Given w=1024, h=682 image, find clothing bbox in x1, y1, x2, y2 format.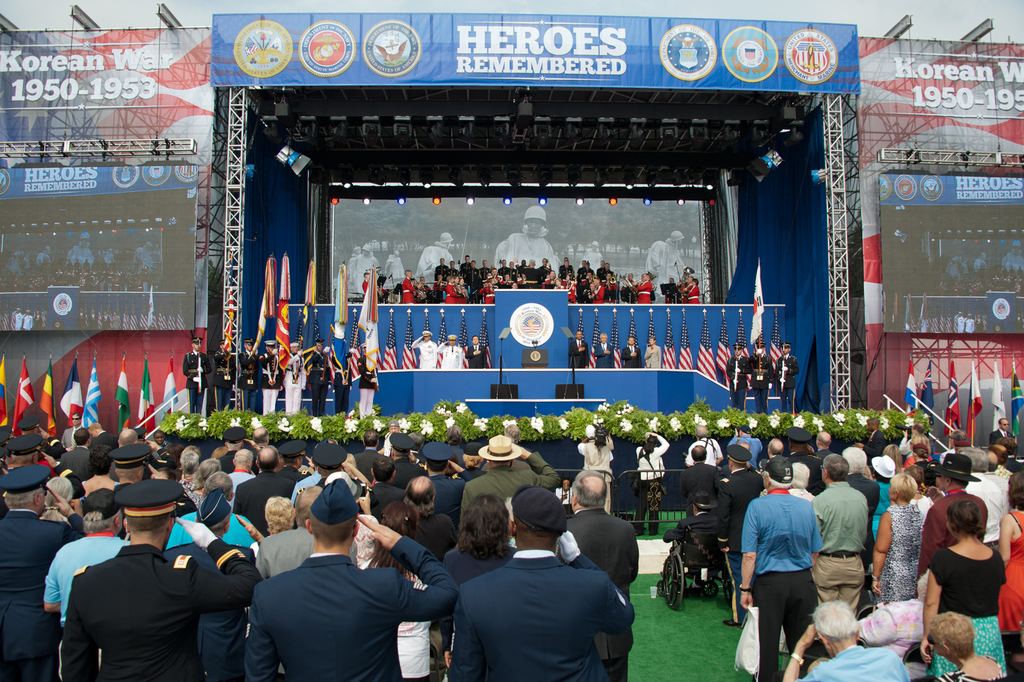
577, 434, 615, 504.
